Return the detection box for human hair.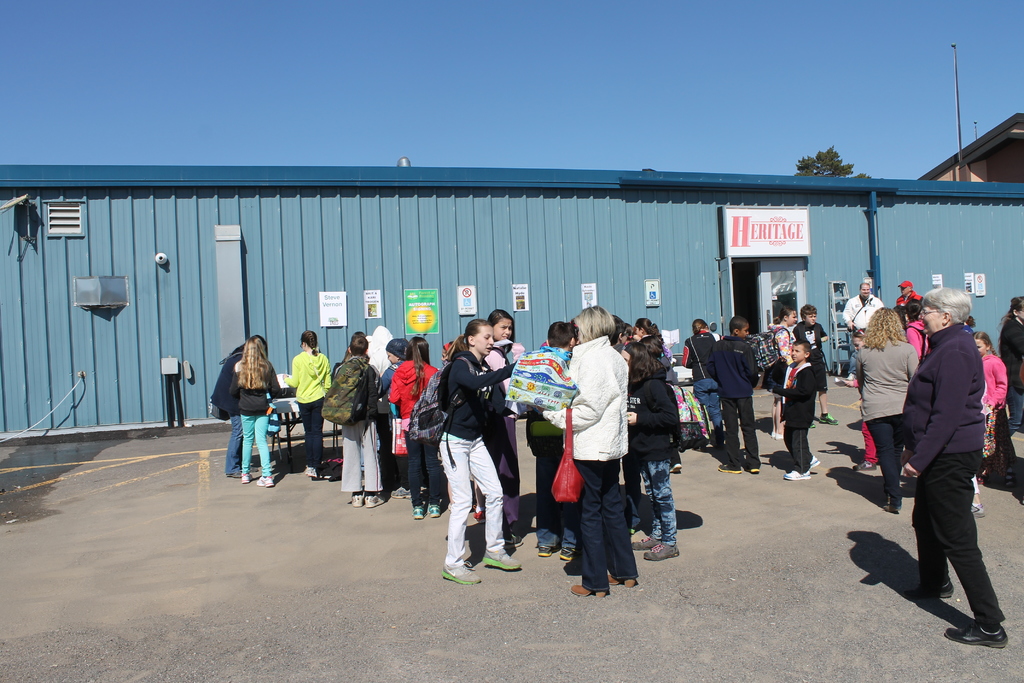
488 306 515 341.
